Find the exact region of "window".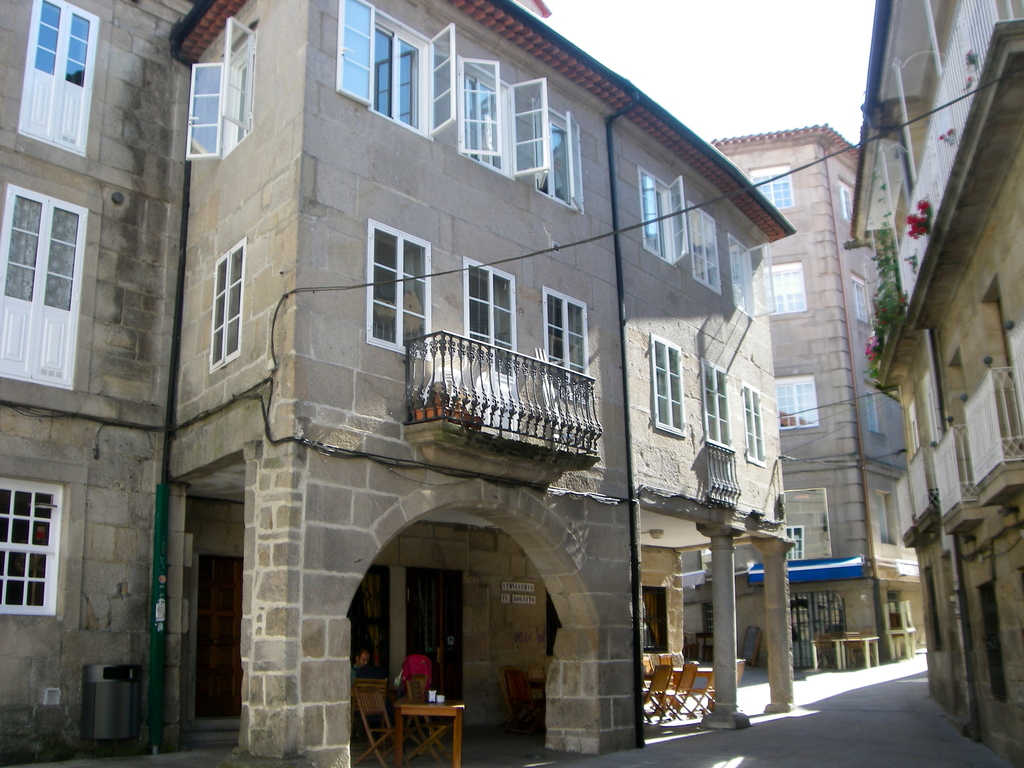
Exact region: pyautogui.locateOnScreen(451, 56, 548, 181).
